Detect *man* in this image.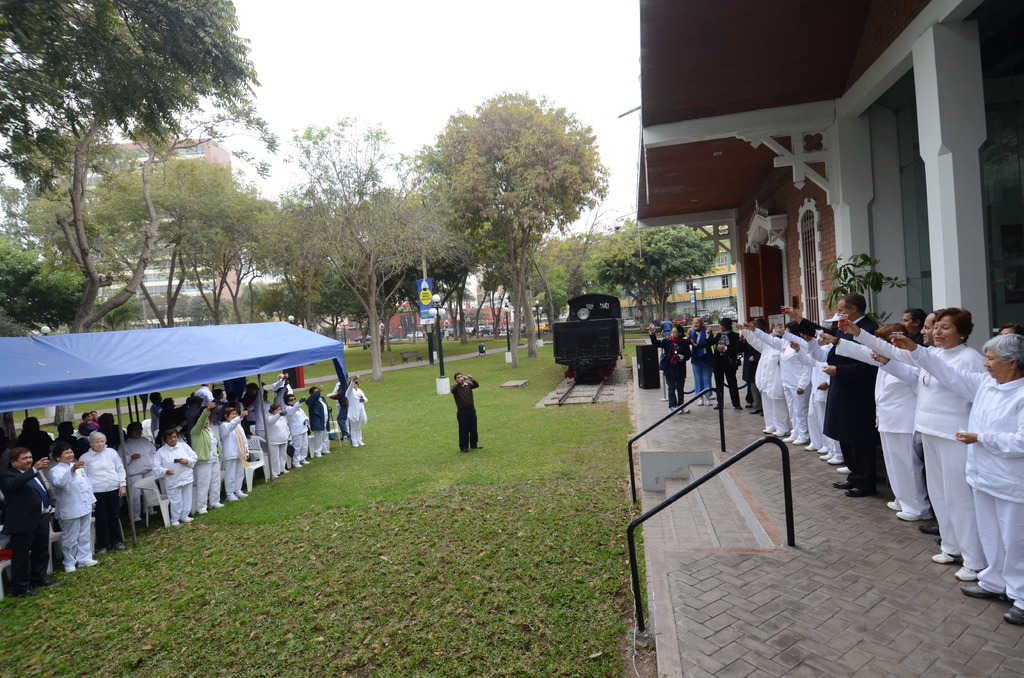
Detection: left=659, top=318, right=672, bottom=336.
